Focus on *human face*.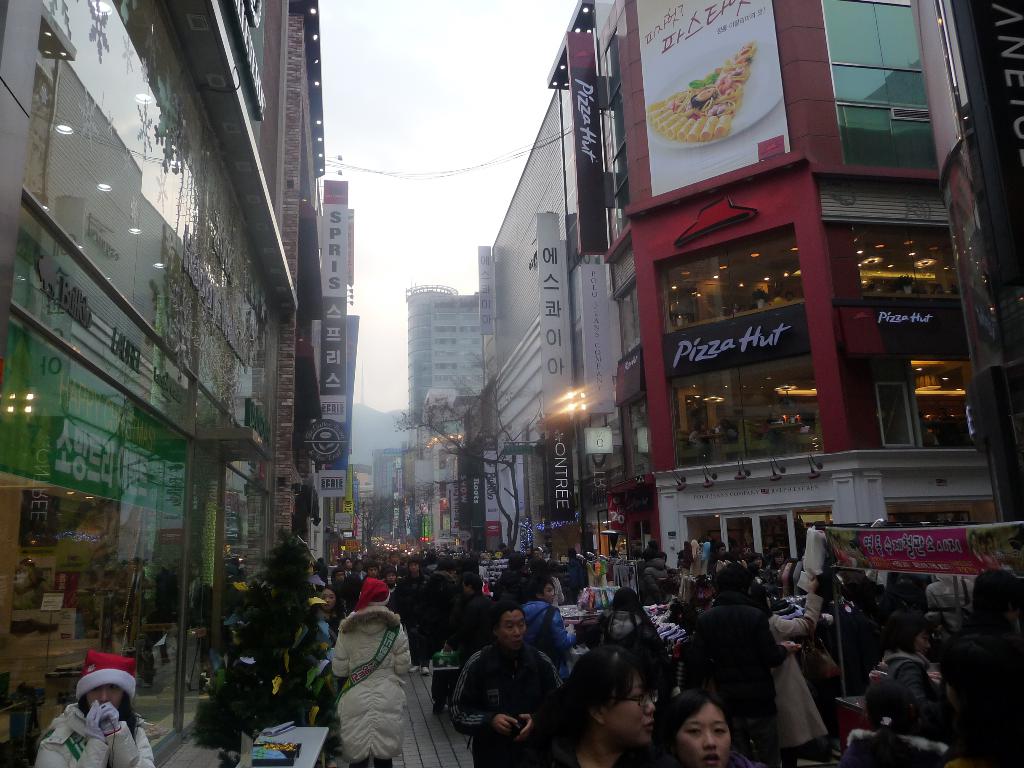
Focused at {"left": 317, "top": 590, "right": 338, "bottom": 616}.
